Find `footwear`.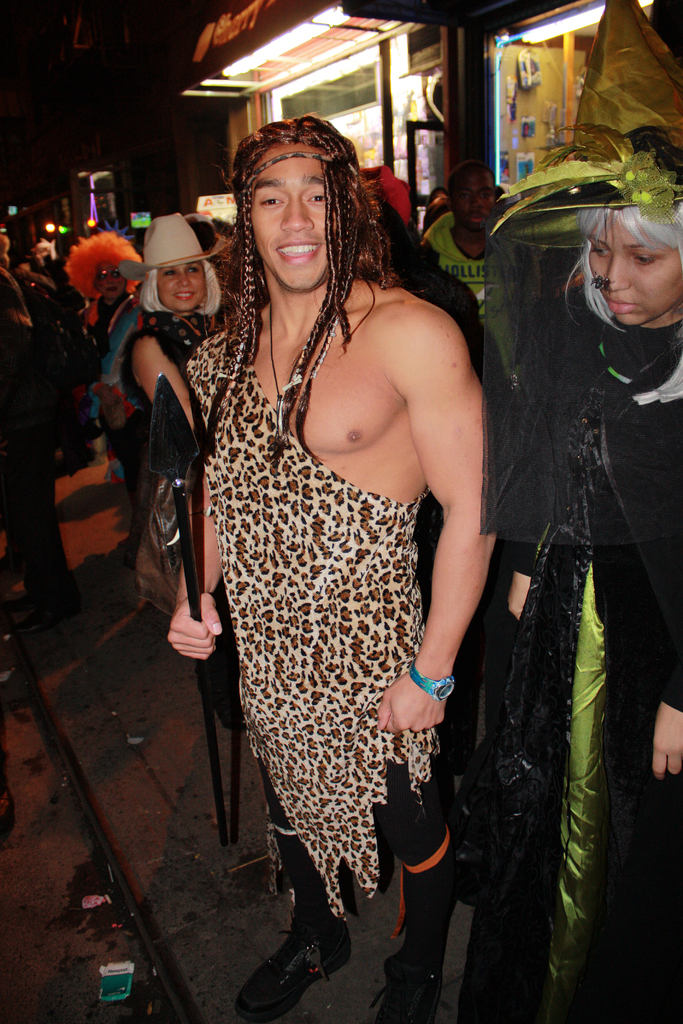
[238,916,365,1020].
